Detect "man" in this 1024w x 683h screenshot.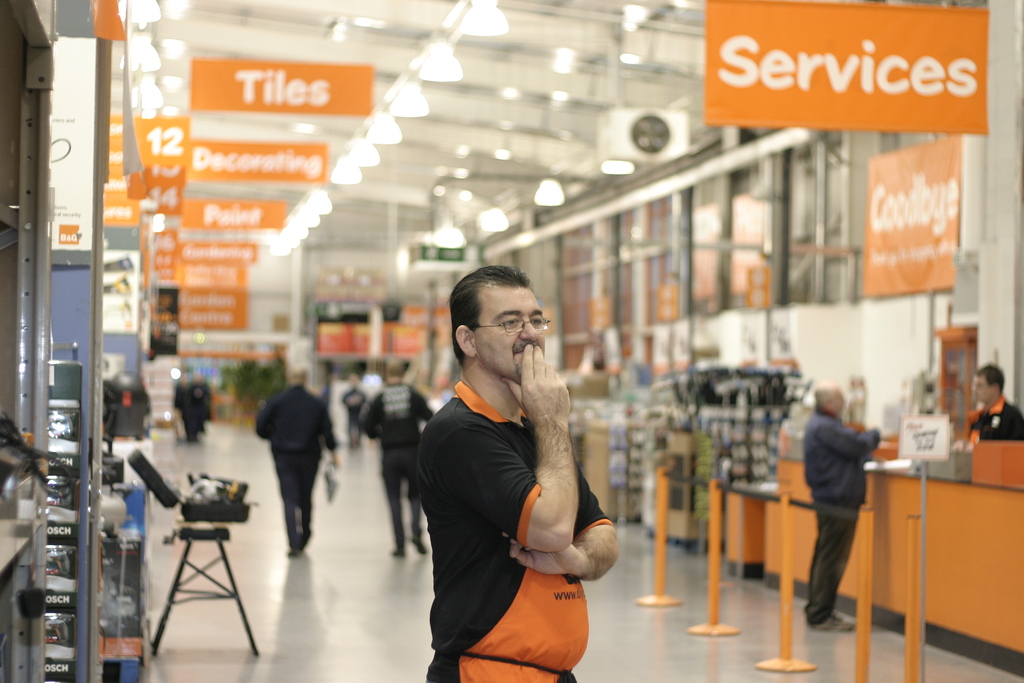
Detection: pyautogui.locateOnScreen(803, 386, 882, 635).
